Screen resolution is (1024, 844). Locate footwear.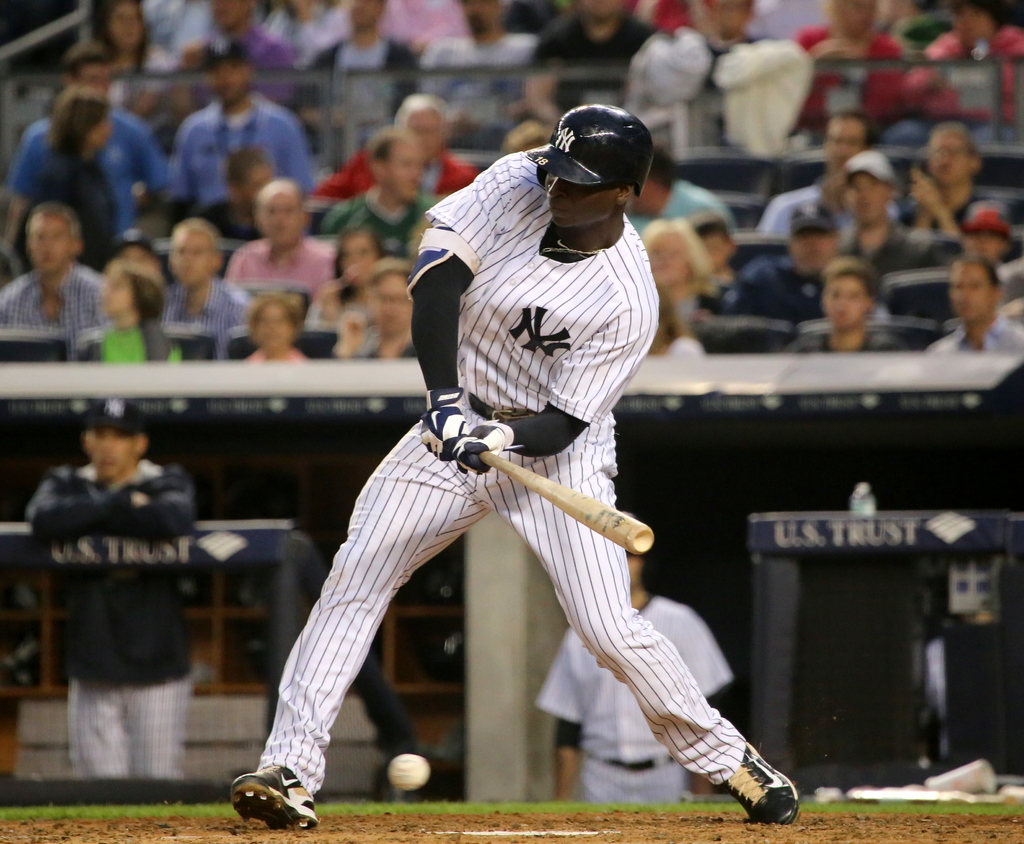
x1=228 y1=744 x2=316 y2=836.
